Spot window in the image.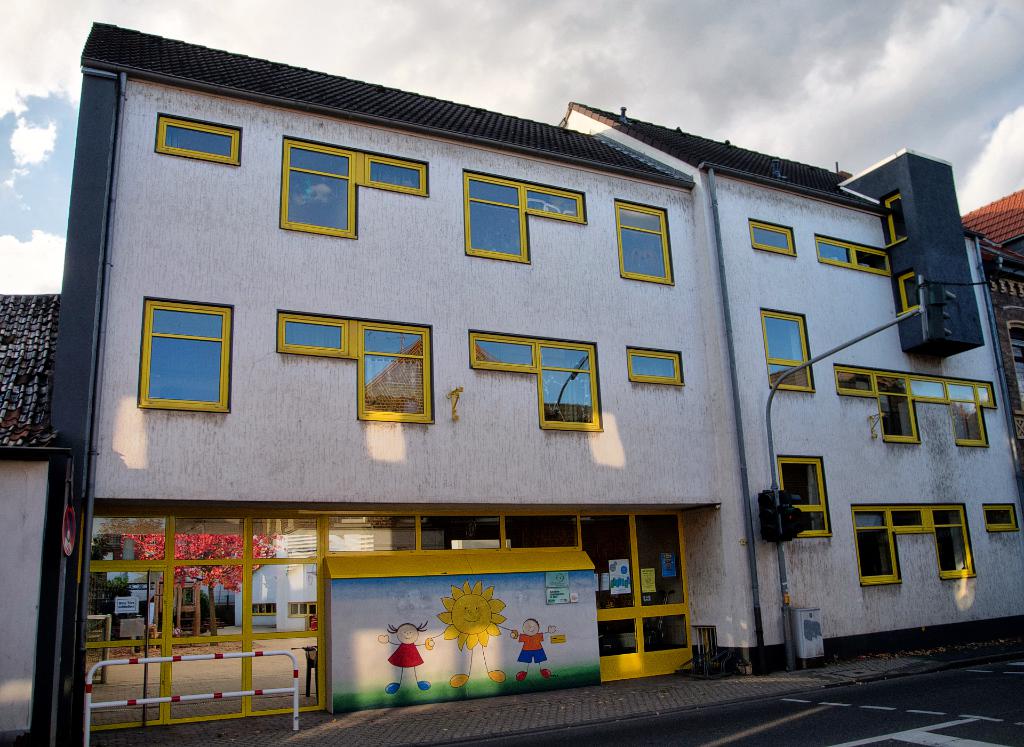
window found at <region>463, 168, 587, 254</region>.
